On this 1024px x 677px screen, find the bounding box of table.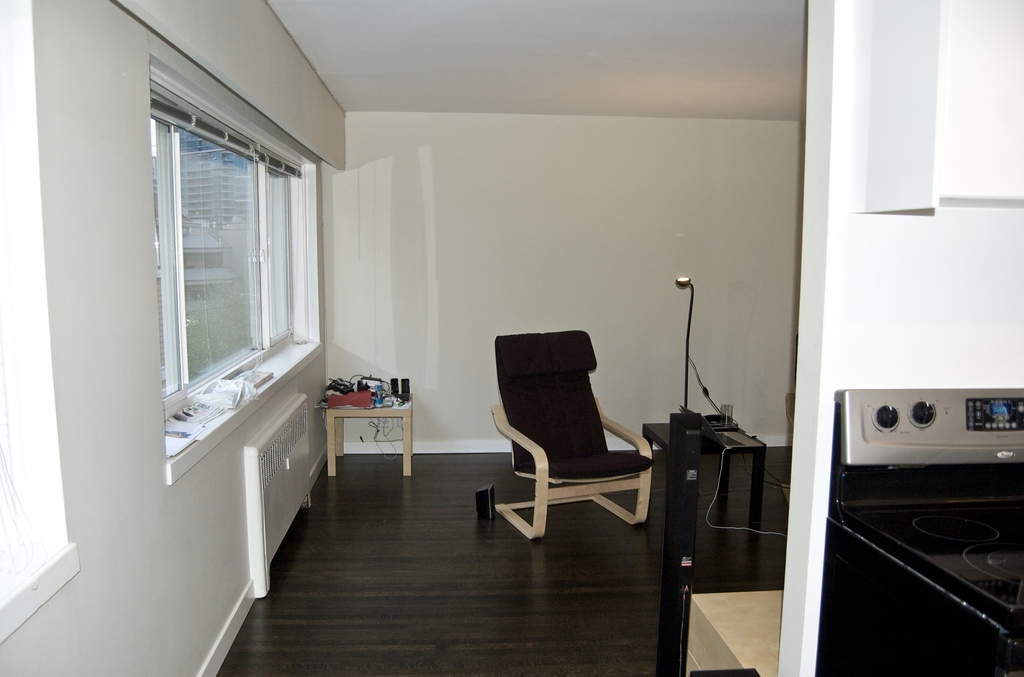
Bounding box: 644:412:763:552.
